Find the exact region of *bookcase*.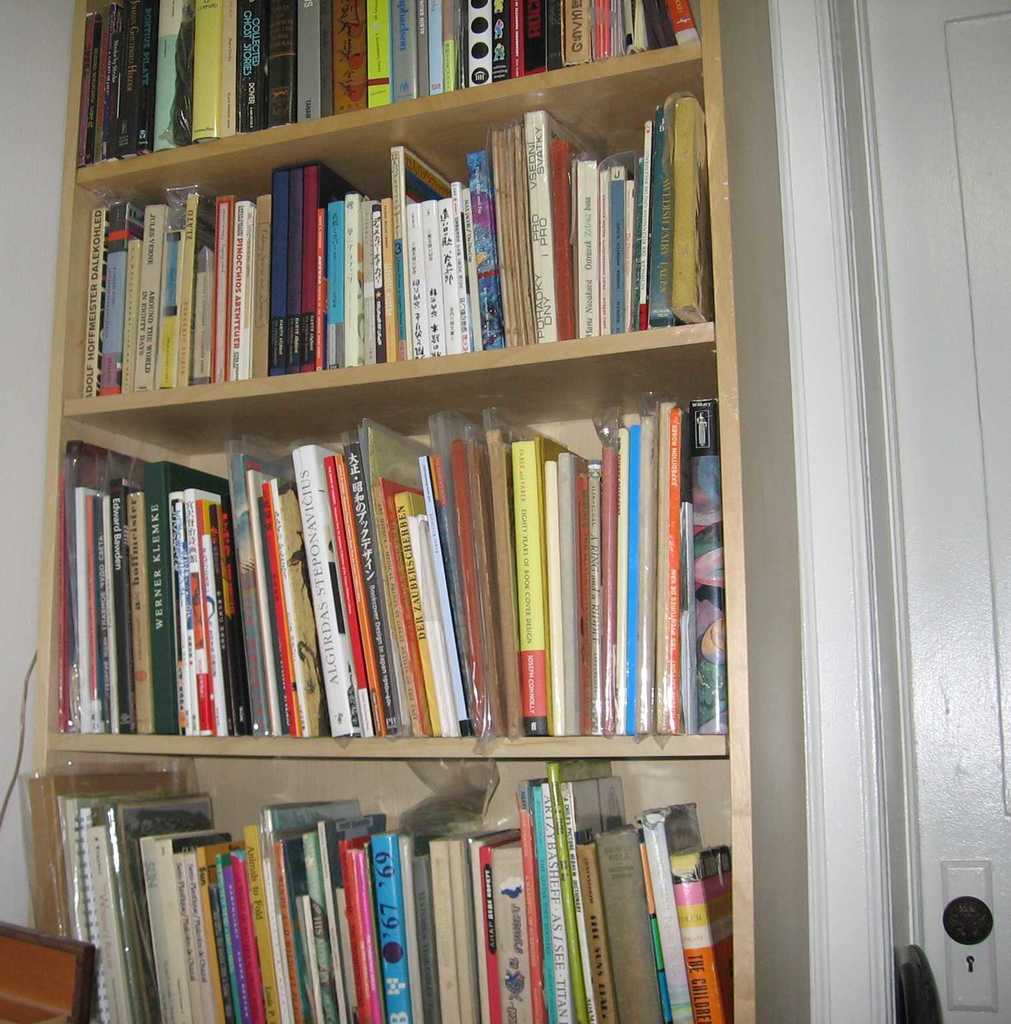
Exact region: {"left": 35, "top": 0, "right": 767, "bottom": 1023}.
